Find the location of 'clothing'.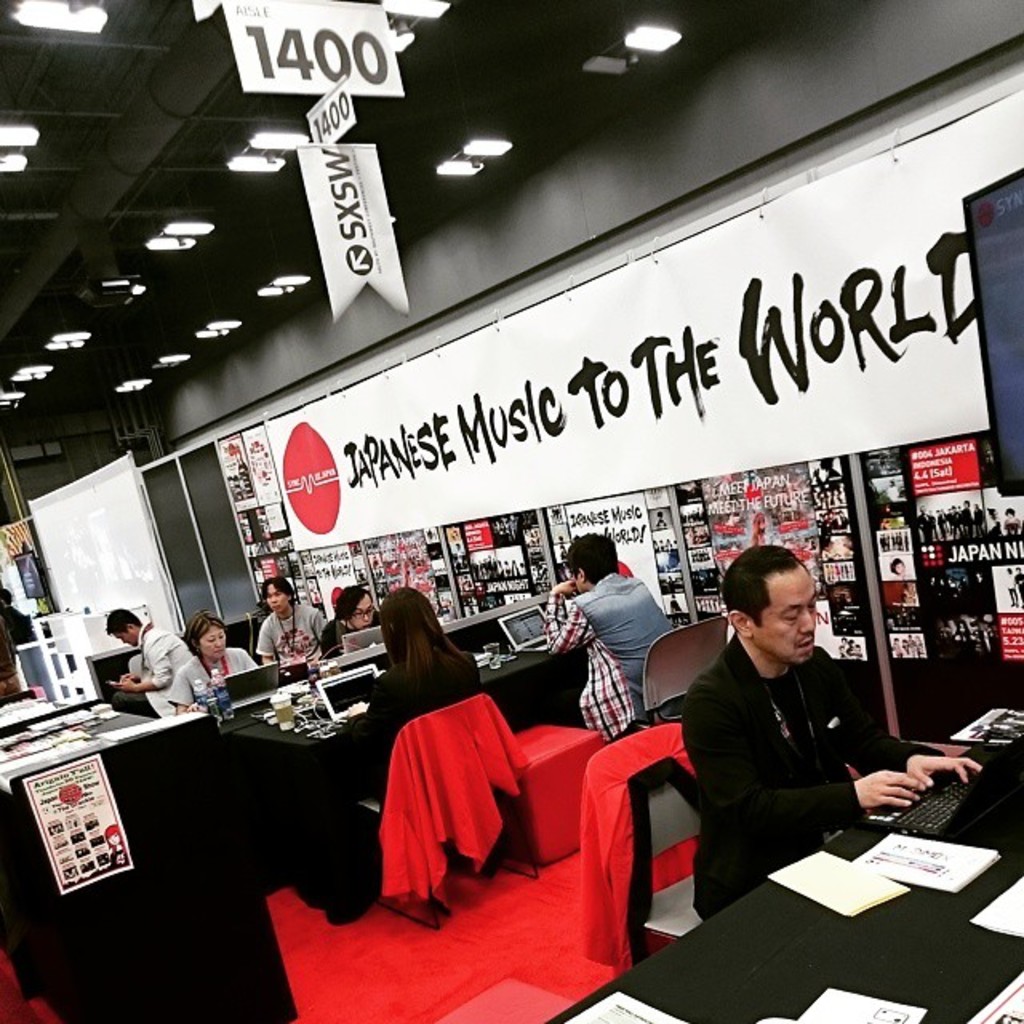
Location: BBox(693, 630, 896, 901).
